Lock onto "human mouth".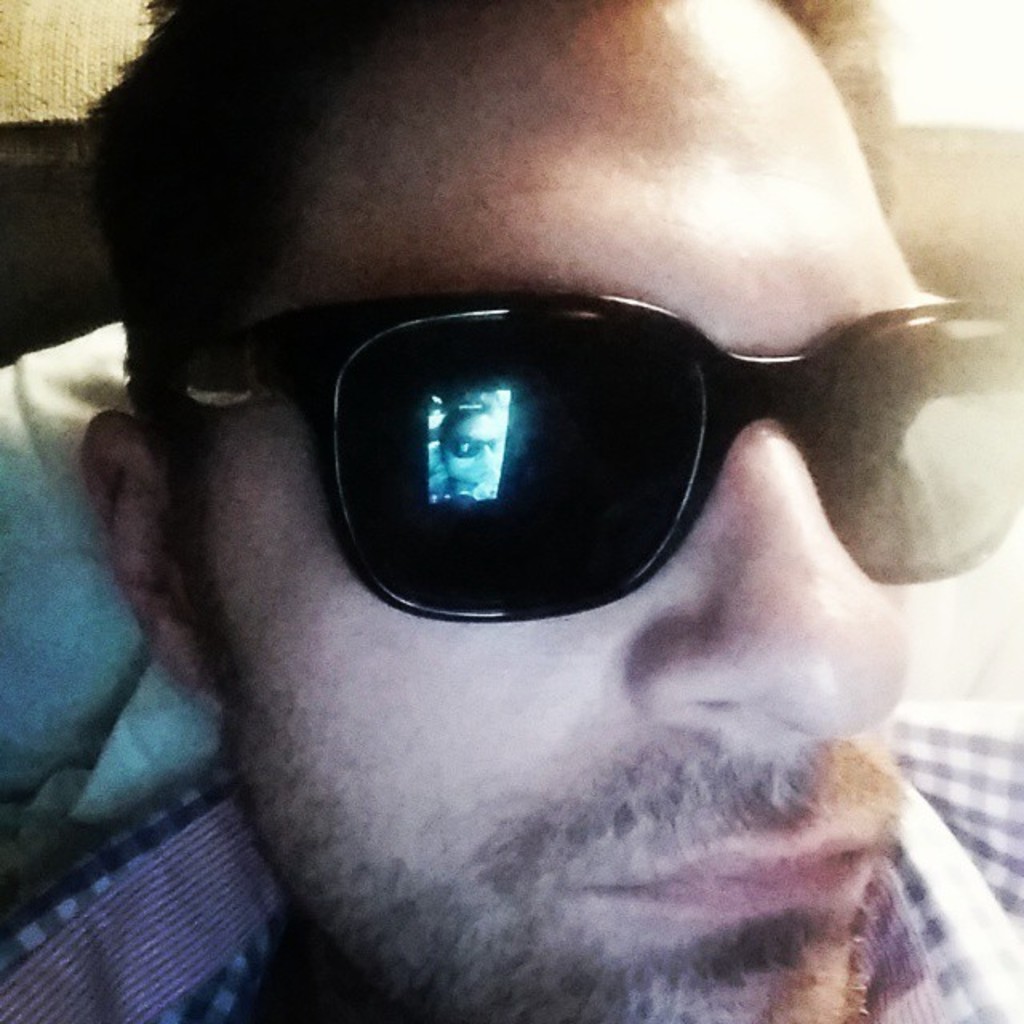
Locked: l=565, t=786, r=907, b=936.
